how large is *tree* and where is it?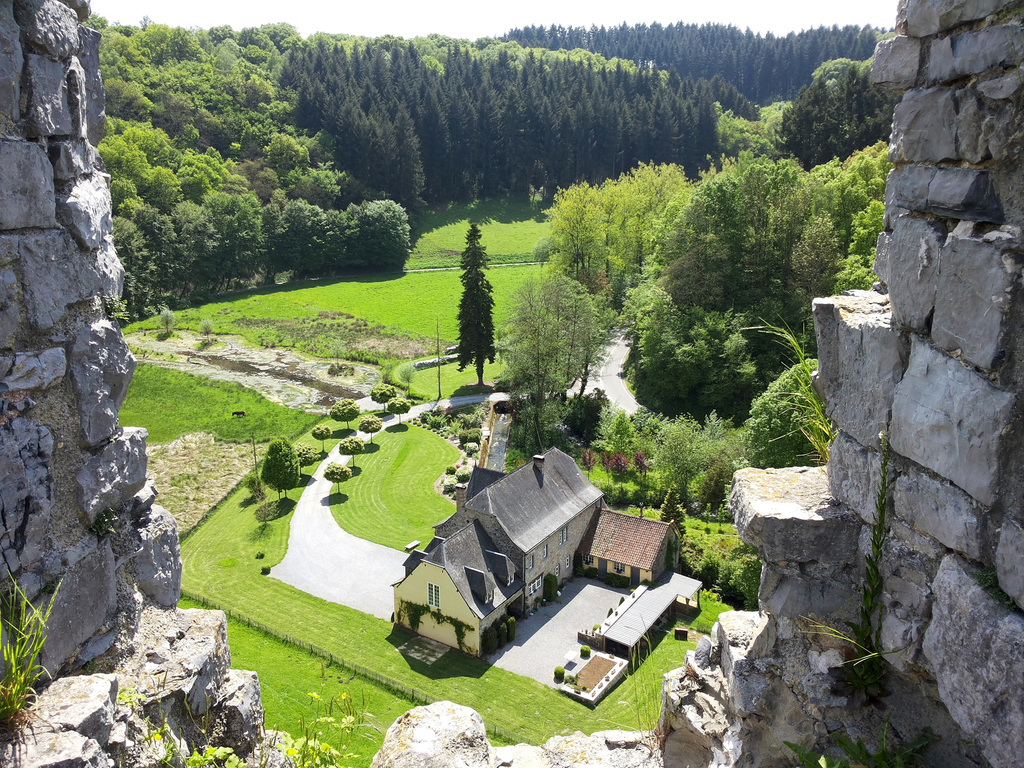
Bounding box: box=[448, 219, 499, 387].
